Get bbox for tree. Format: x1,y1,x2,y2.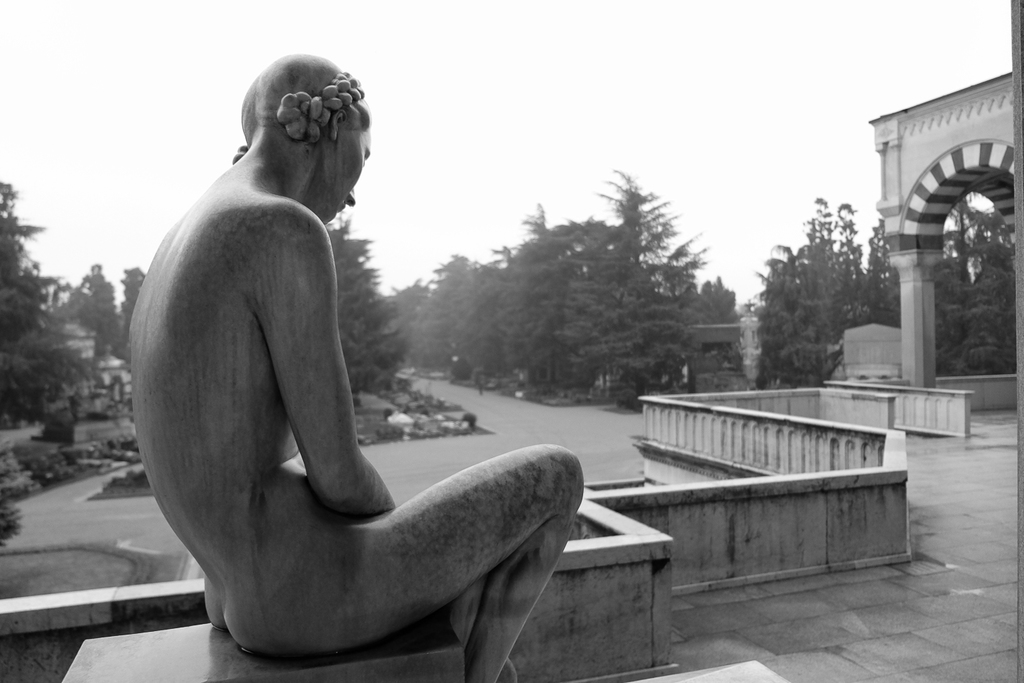
686,273,746,372.
